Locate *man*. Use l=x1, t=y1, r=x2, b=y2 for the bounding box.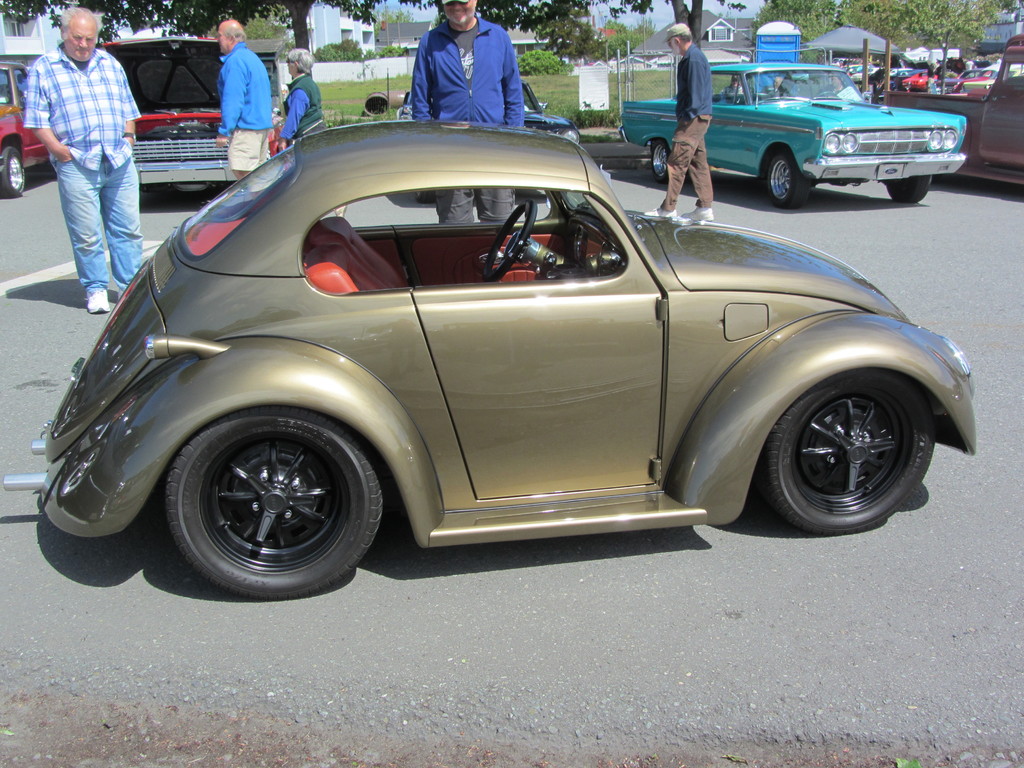
l=410, t=0, r=527, b=227.
